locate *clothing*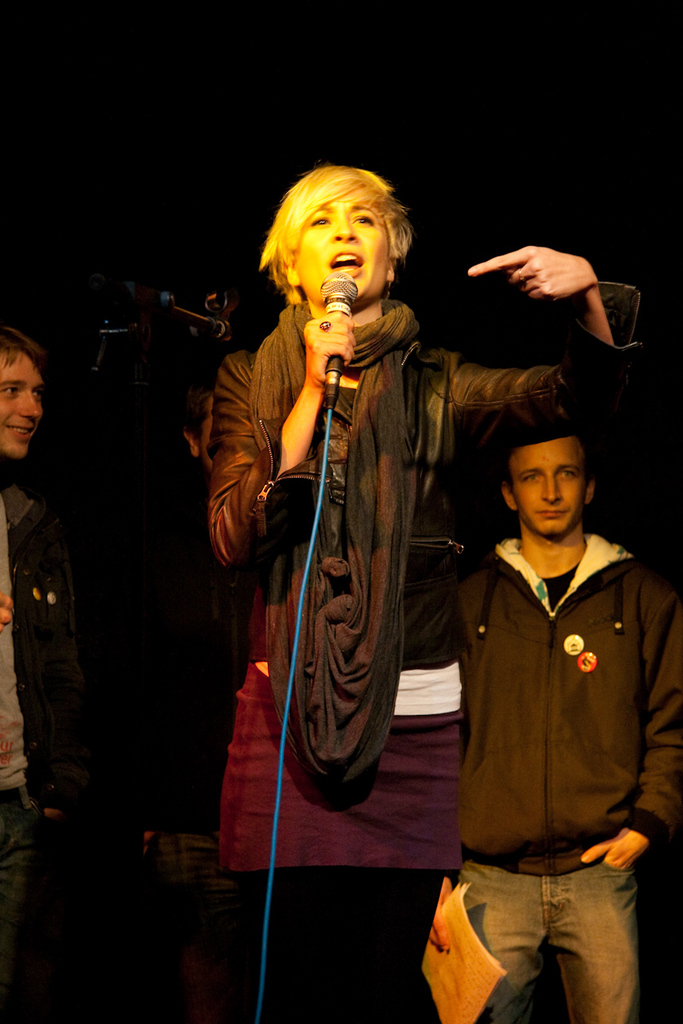
box(0, 482, 73, 986)
